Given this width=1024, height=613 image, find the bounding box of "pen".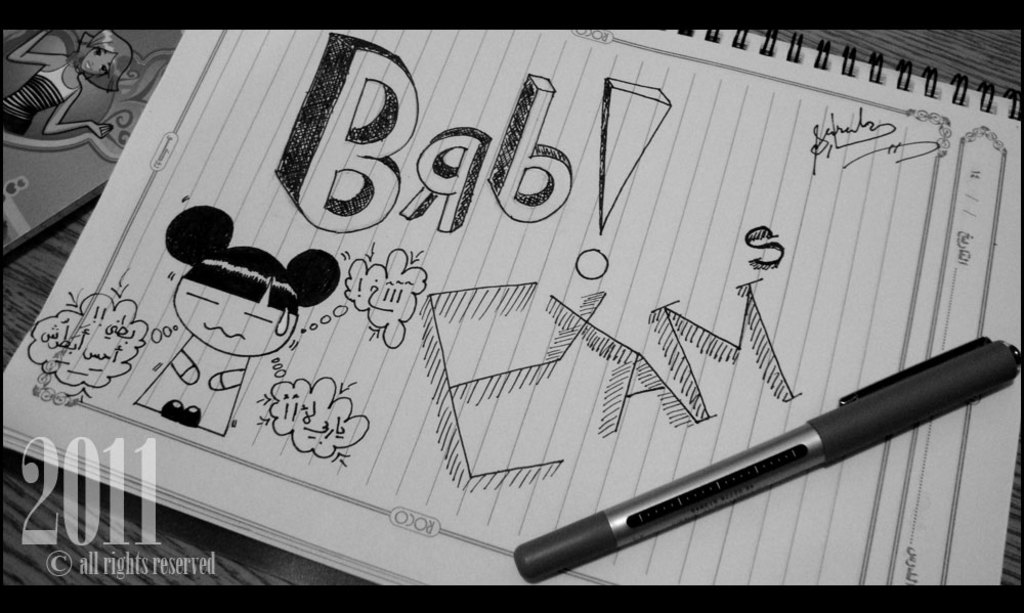
(504,330,1021,582).
